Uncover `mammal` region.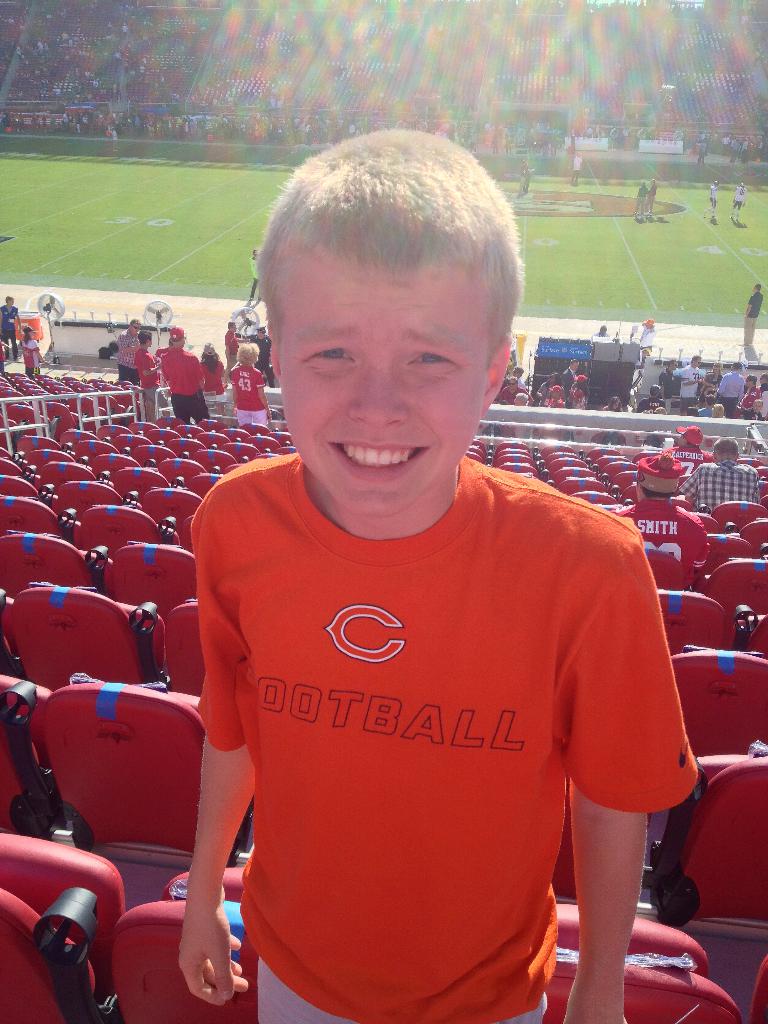
Uncovered: BBox(574, 150, 579, 187).
